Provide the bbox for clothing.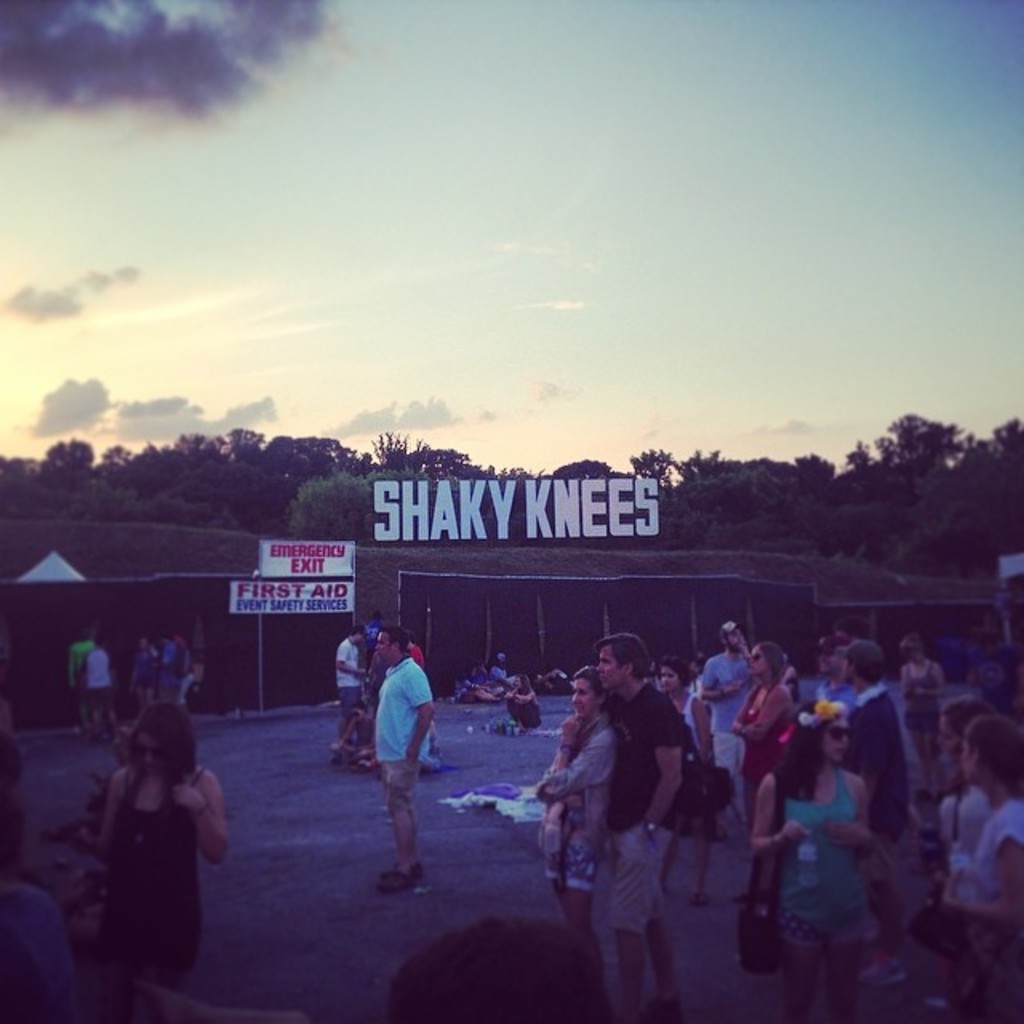
x1=333, y1=640, x2=362, y2=718.
